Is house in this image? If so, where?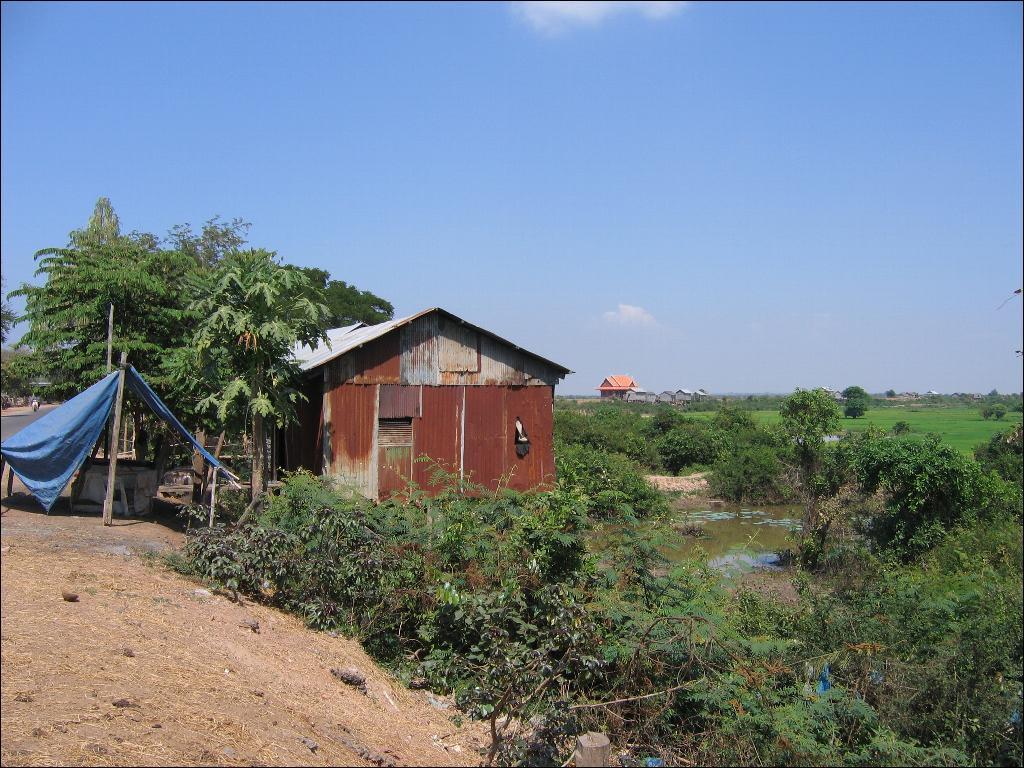
Yes, at <box>599,372,641,397</box>.
